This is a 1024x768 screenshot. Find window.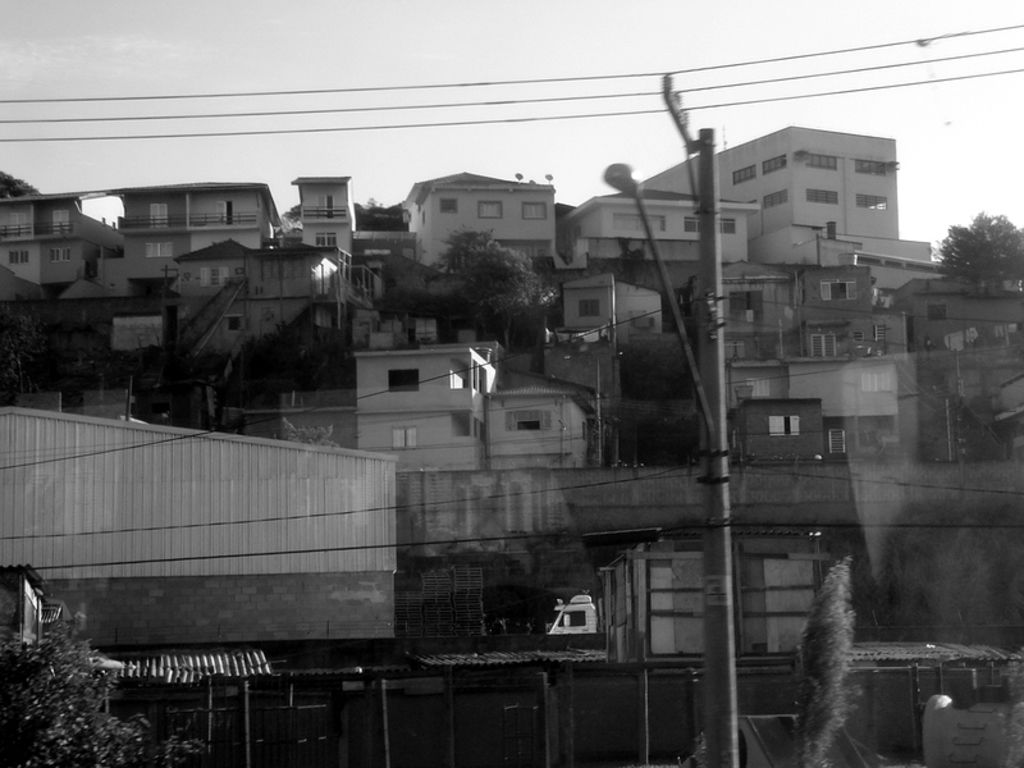
Bounding box: bbox=(55, 247, 72, 261).
